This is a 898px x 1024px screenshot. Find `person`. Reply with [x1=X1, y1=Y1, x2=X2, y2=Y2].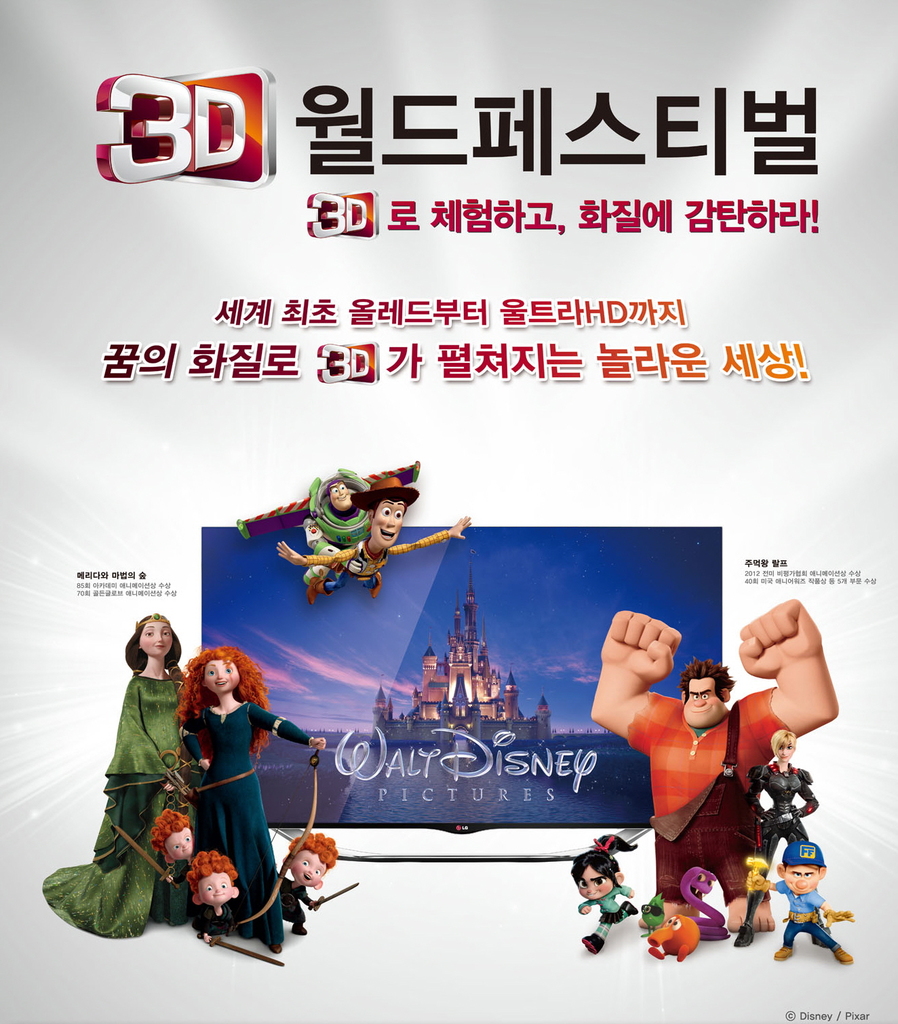
[x1=153, y1=623, x2=290, y2=934].
